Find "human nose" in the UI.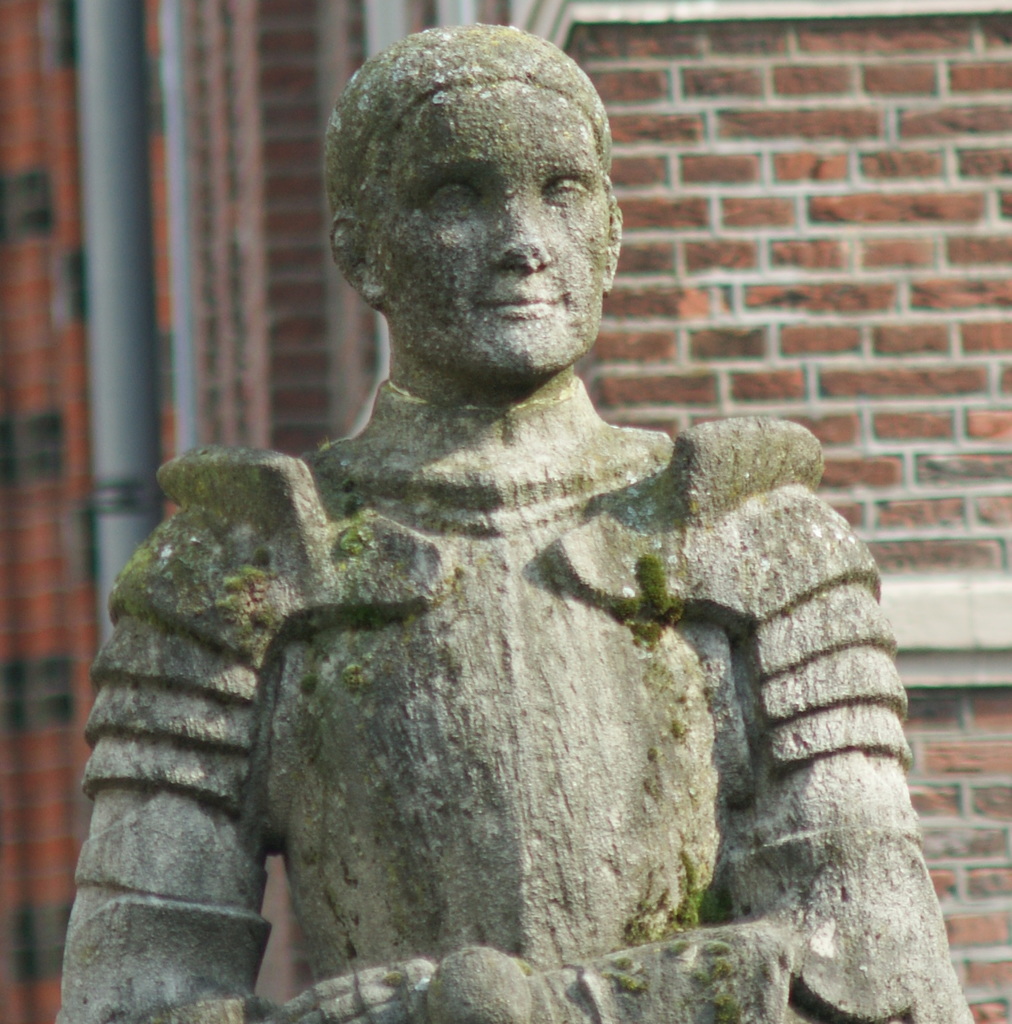
UI element at left=489, top=189, right=552, bottom=272.
